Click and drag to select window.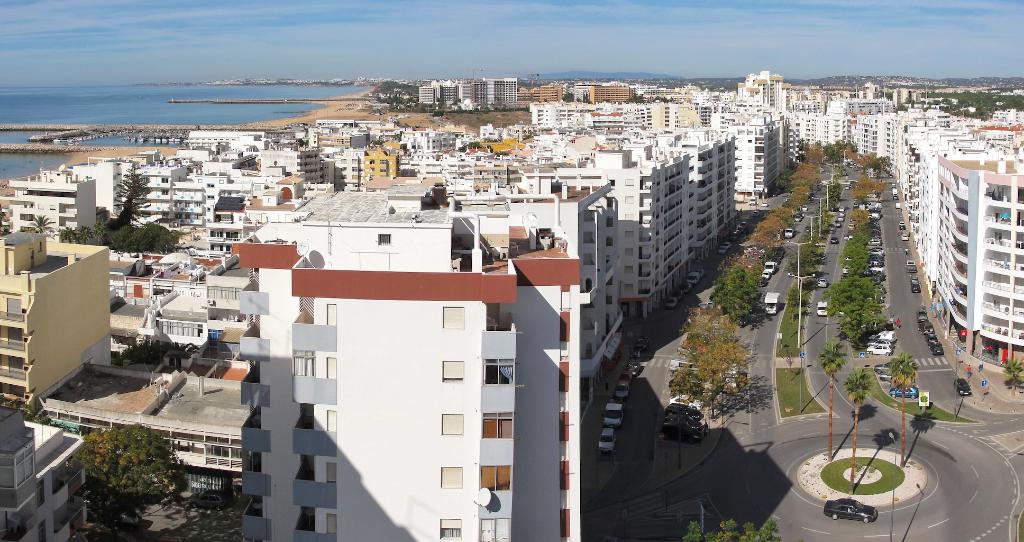
Selection: rect(620, 284, 634, 292).
